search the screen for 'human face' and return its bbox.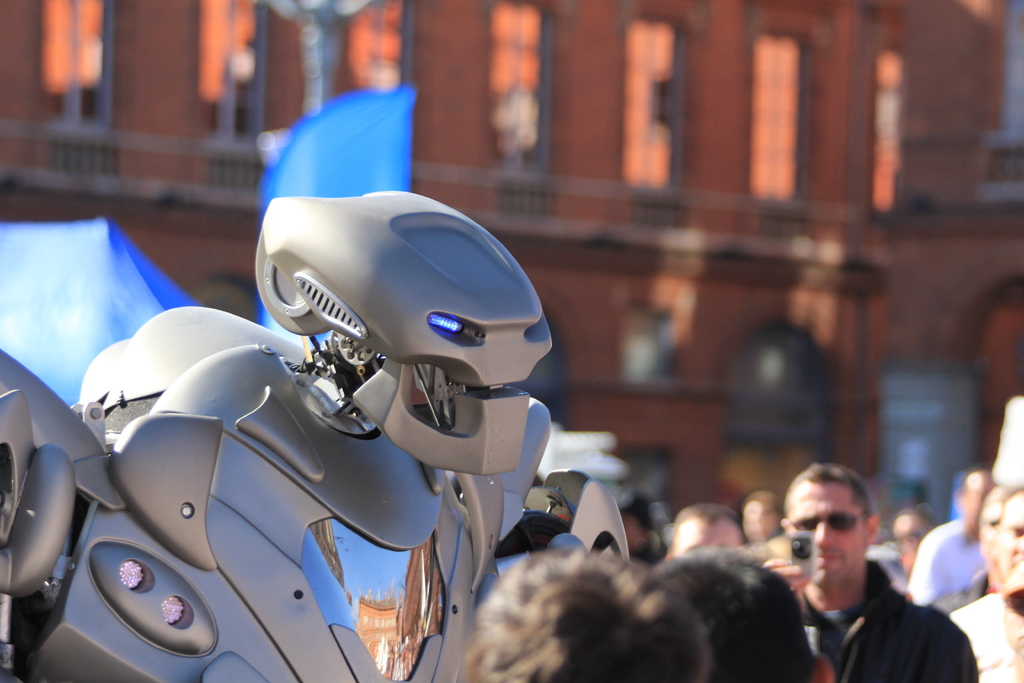
Found: rect(968, 475, 994, 532).
